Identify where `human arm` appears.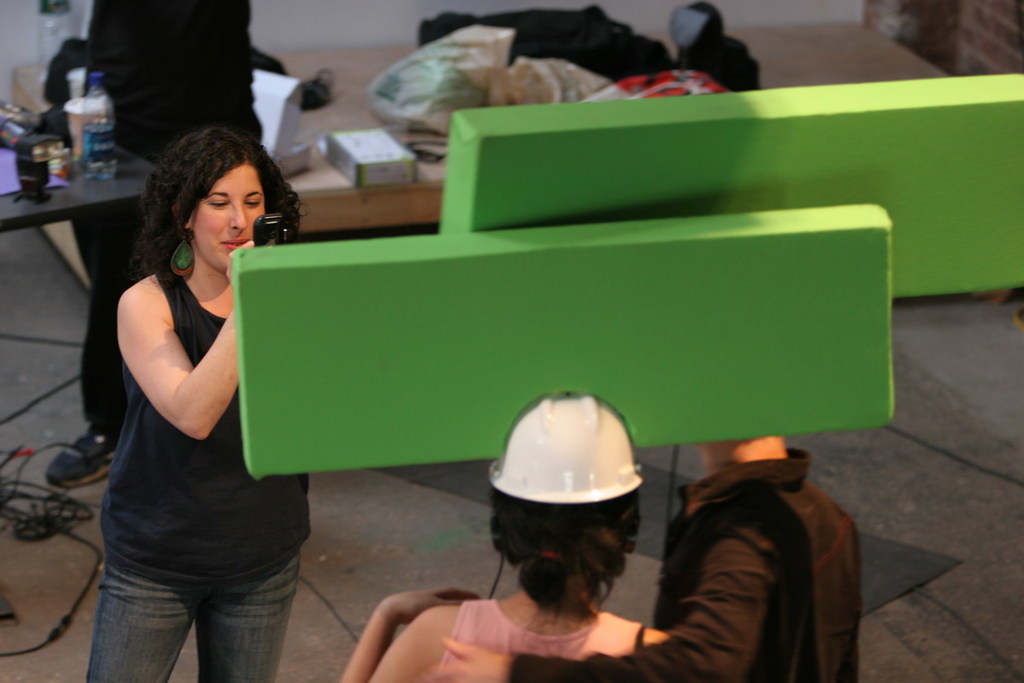
Appears at locate(340, 581, 482, 682).
